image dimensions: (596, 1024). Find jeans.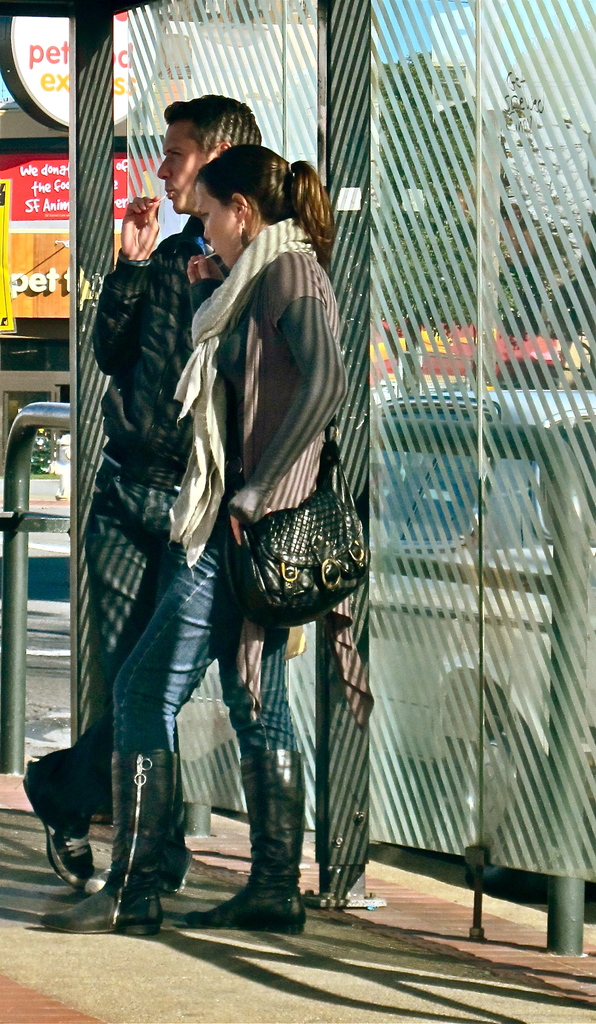
pyautogui.locateOnScreen(112, 547, 297, 756).
